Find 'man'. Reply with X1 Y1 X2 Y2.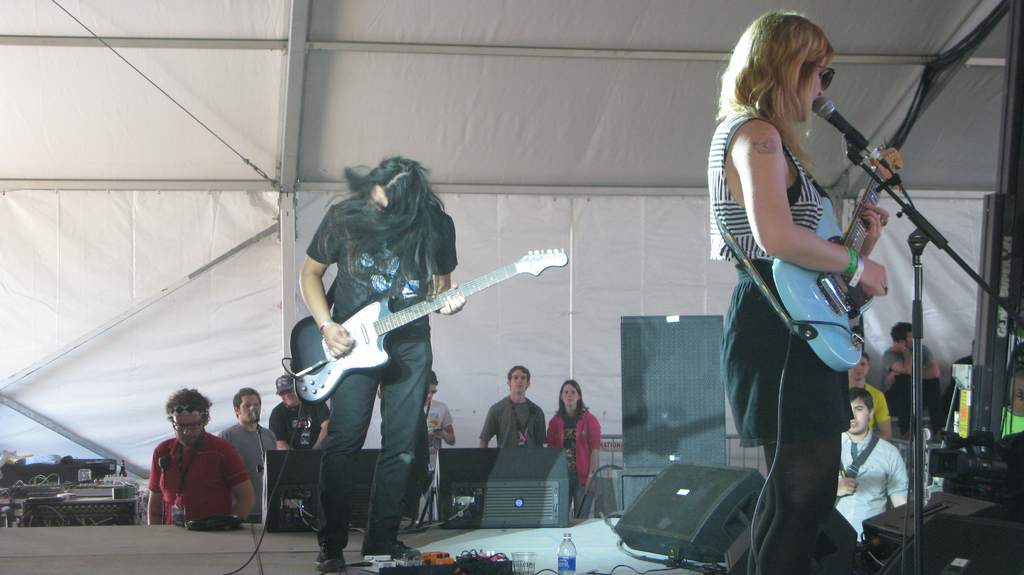
423 373 460 524.
